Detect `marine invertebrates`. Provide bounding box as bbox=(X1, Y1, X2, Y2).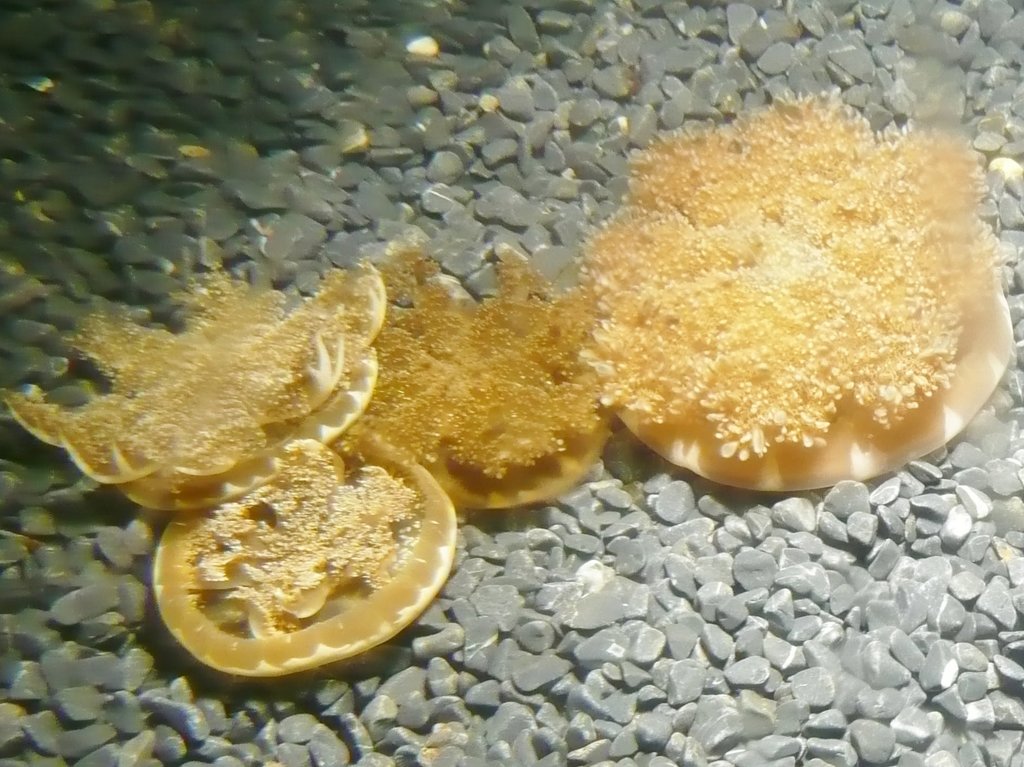
bbox=(17, 266, 396, 538).
